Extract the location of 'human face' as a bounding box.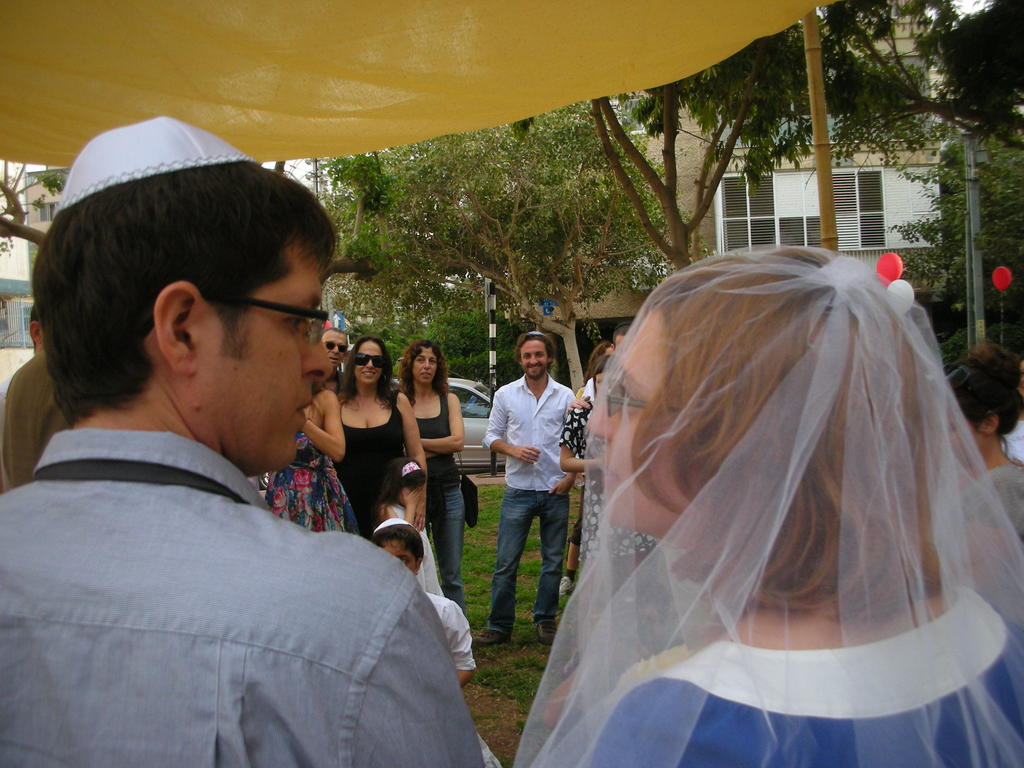
crop(416, 343, 437, 385).
